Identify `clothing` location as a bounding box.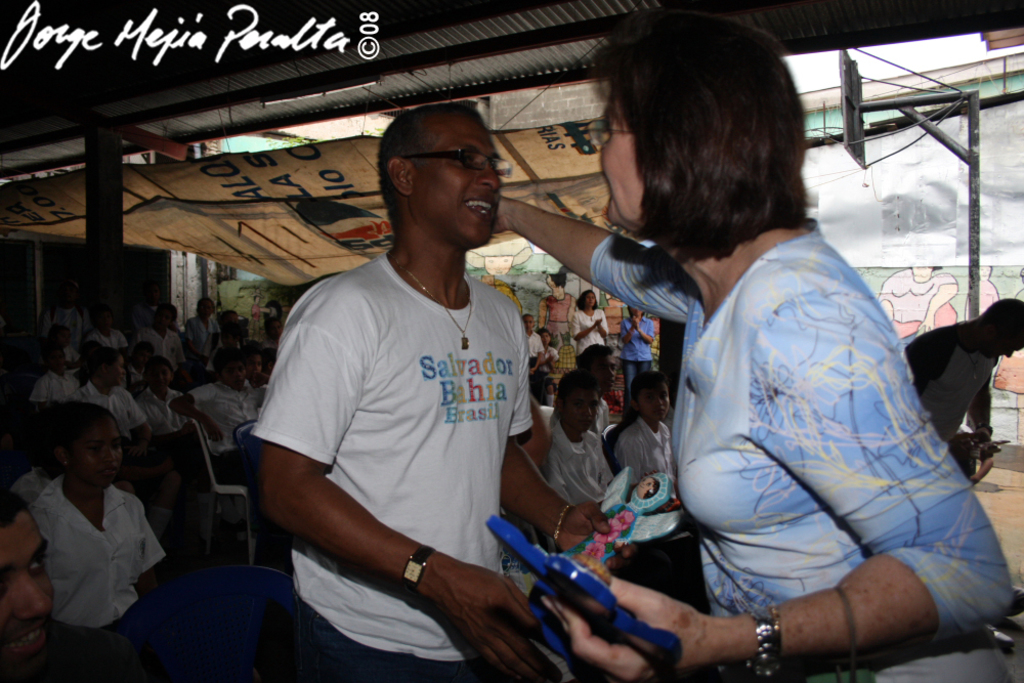
128, 326, 181, 369.
